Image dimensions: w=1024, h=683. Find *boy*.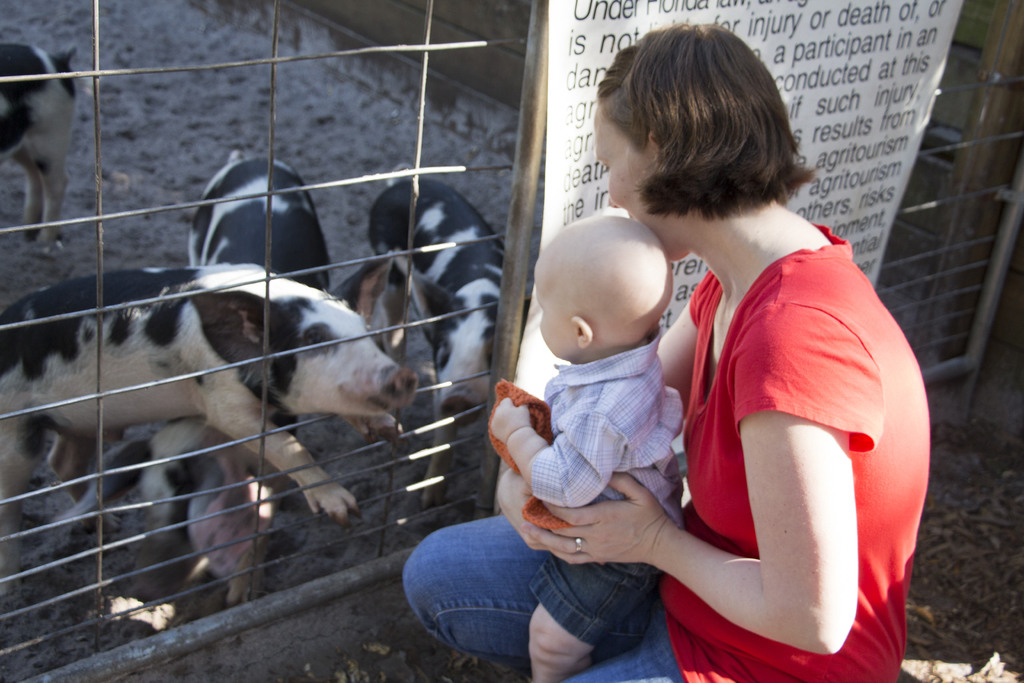
{"x1": 497, "y1": 214, "x2": 685, "y2": 682}.
